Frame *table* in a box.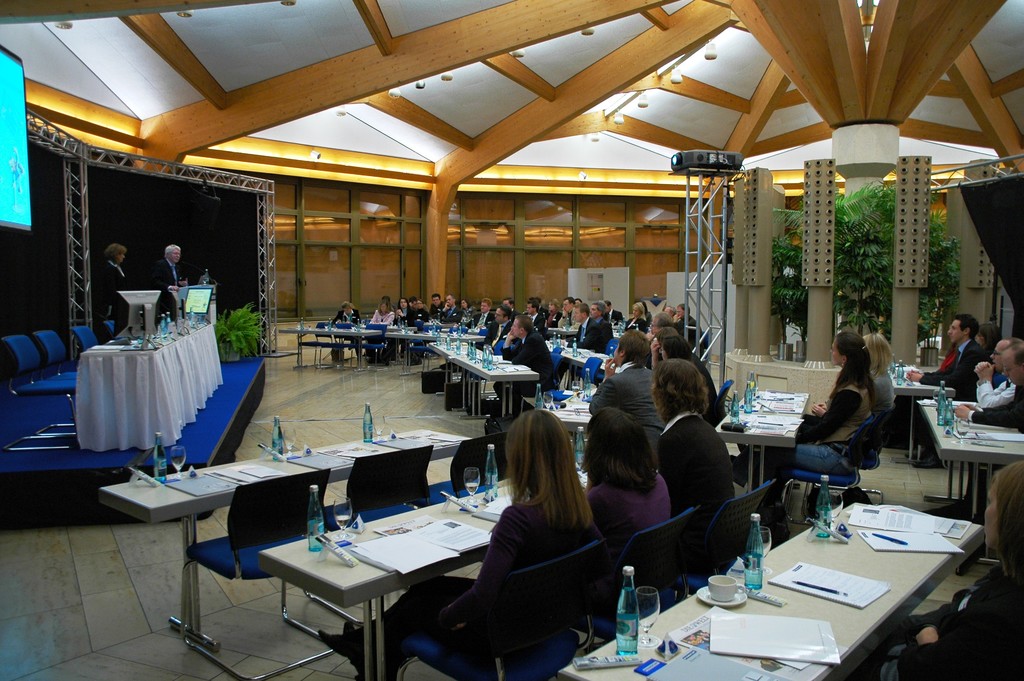
box=[420, 336, 492, 375].
